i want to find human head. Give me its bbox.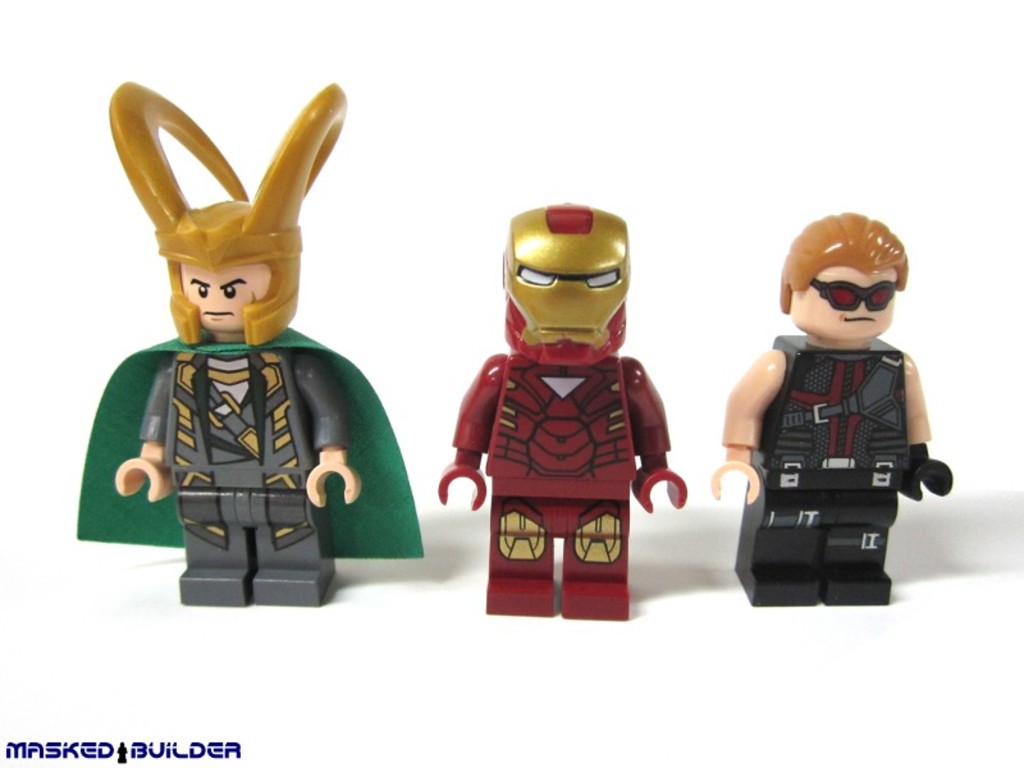
776,216,914,343.
